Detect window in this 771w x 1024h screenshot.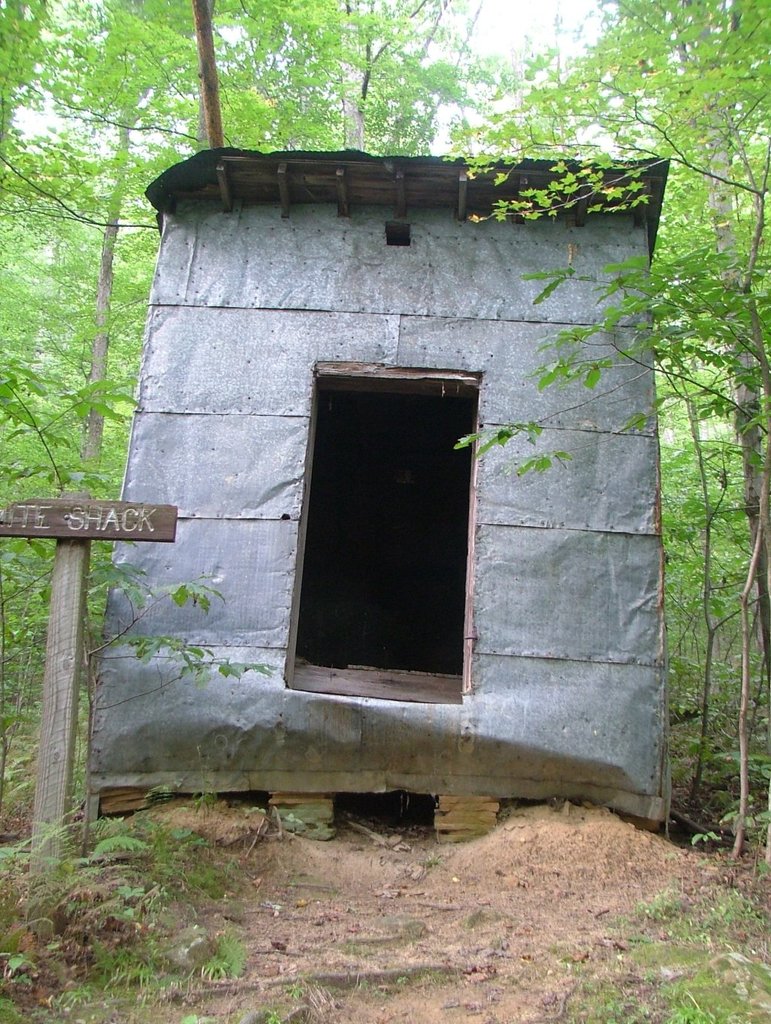
Detection: BBox(285, 345, 487, 696).
